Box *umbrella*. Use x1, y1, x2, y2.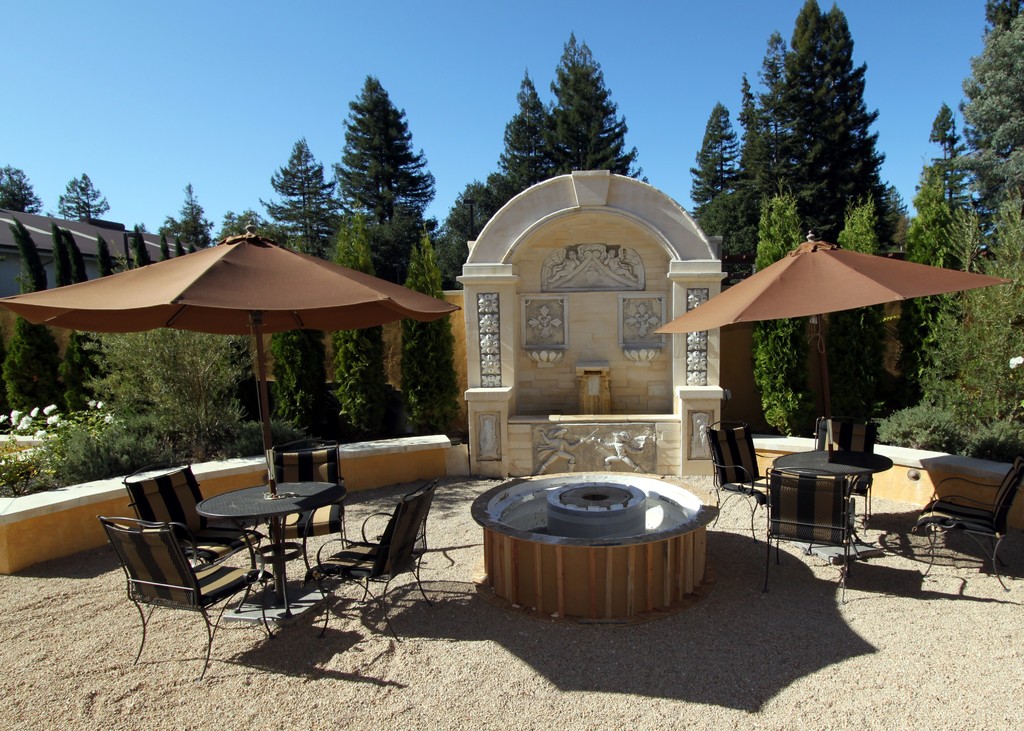
2, 221, 460, 607.
